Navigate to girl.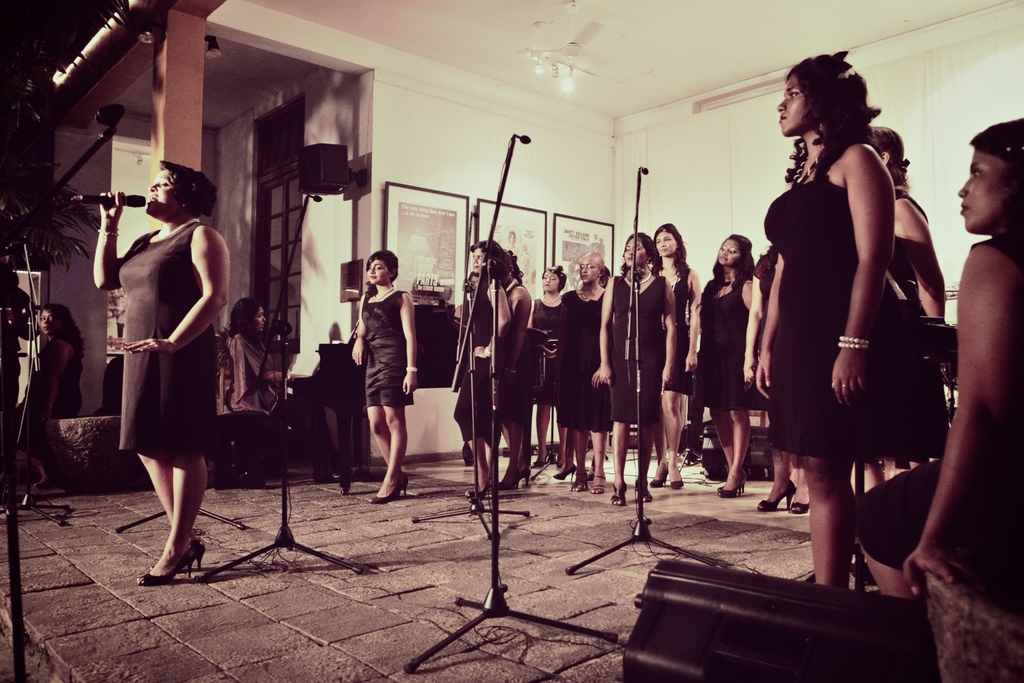
Navigation target: [349,248,415,504].
